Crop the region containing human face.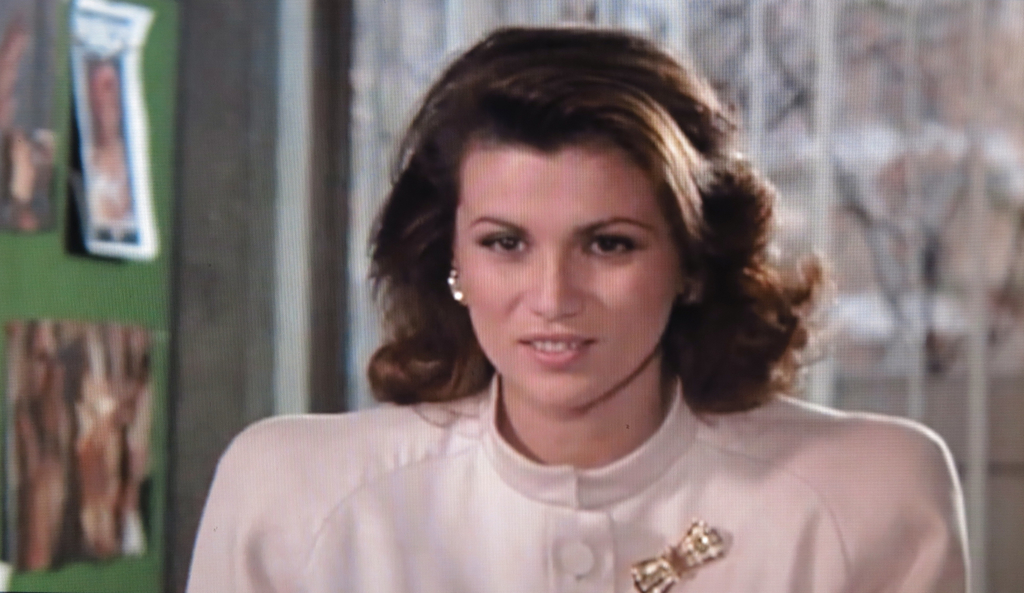
Crop region: region(452, 148, 673, 409).
